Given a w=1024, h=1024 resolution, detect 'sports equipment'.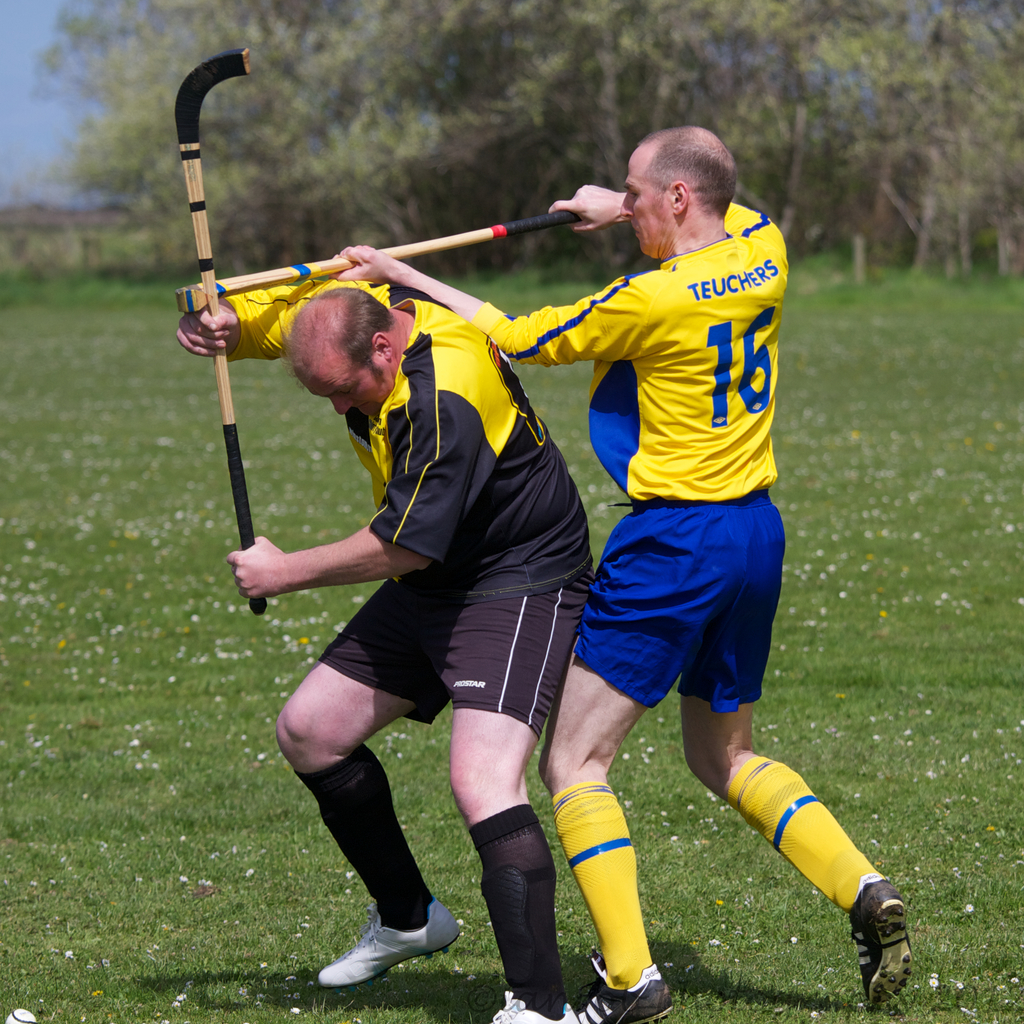
164,50,269,620.
